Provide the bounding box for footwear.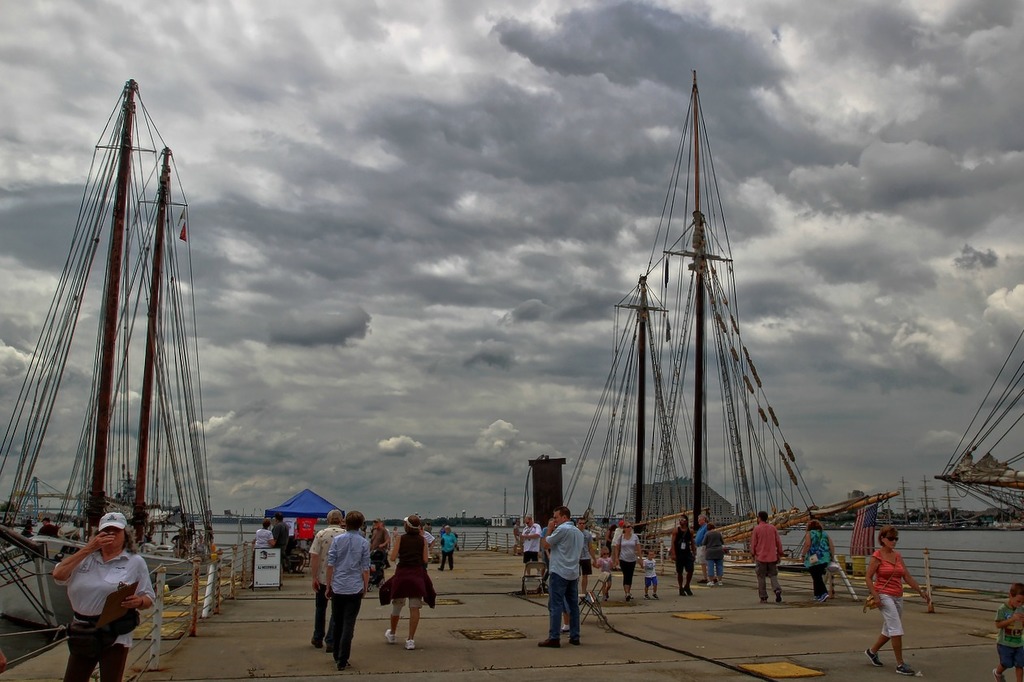
[327, 645, 331, 651].
